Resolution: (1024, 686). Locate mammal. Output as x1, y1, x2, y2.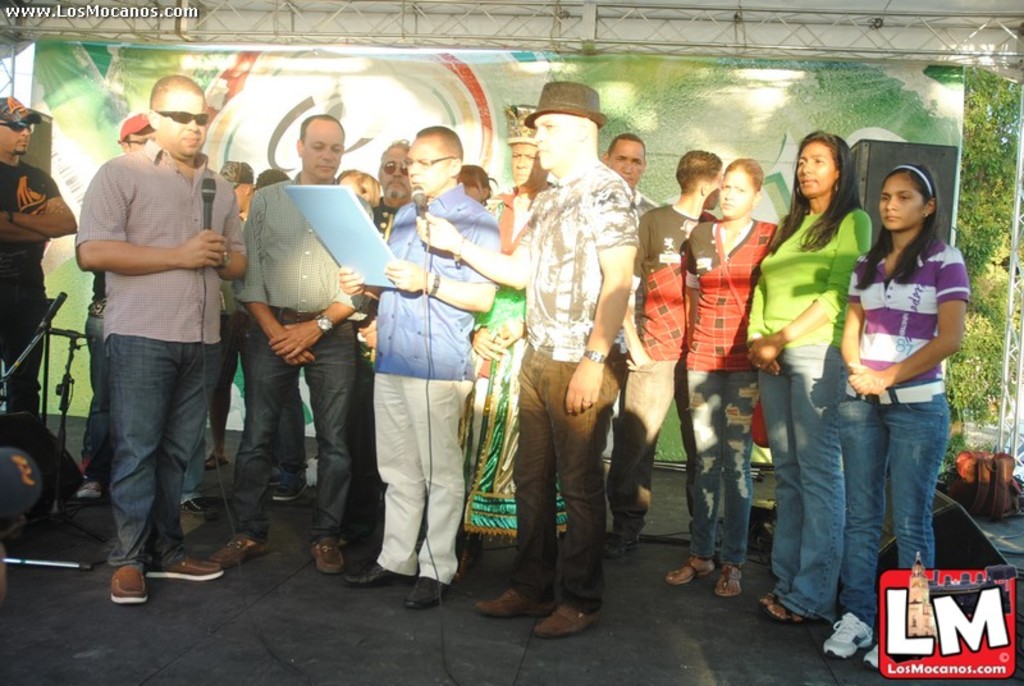
246, 165, 307, 499.
